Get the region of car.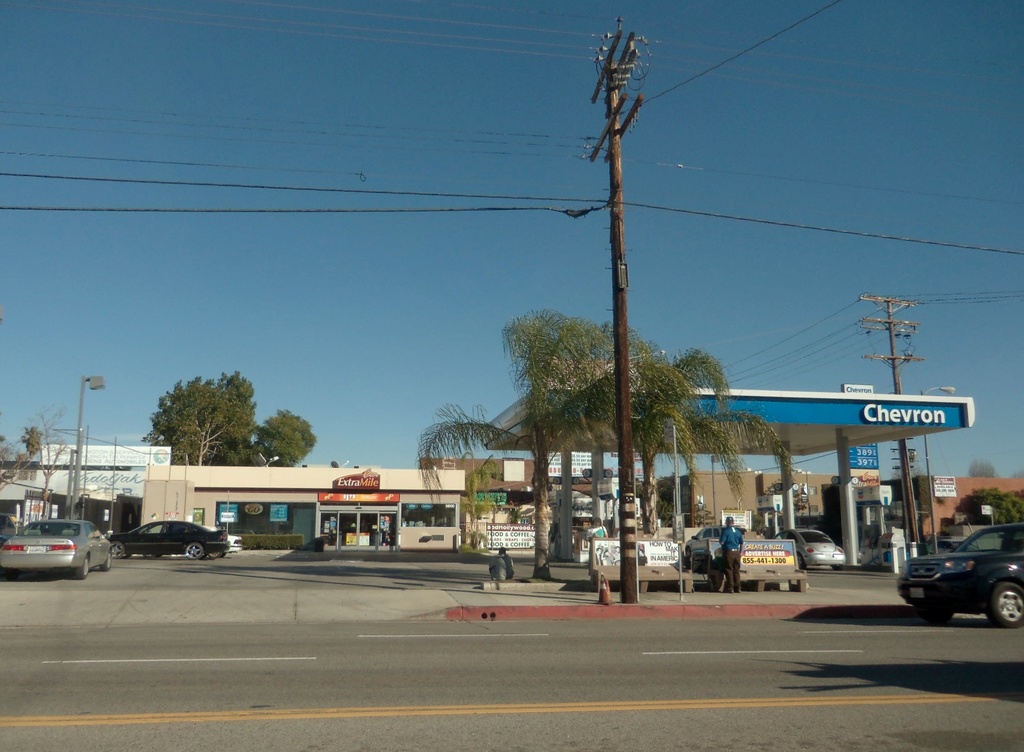
[899, 518, 1016, 623].
